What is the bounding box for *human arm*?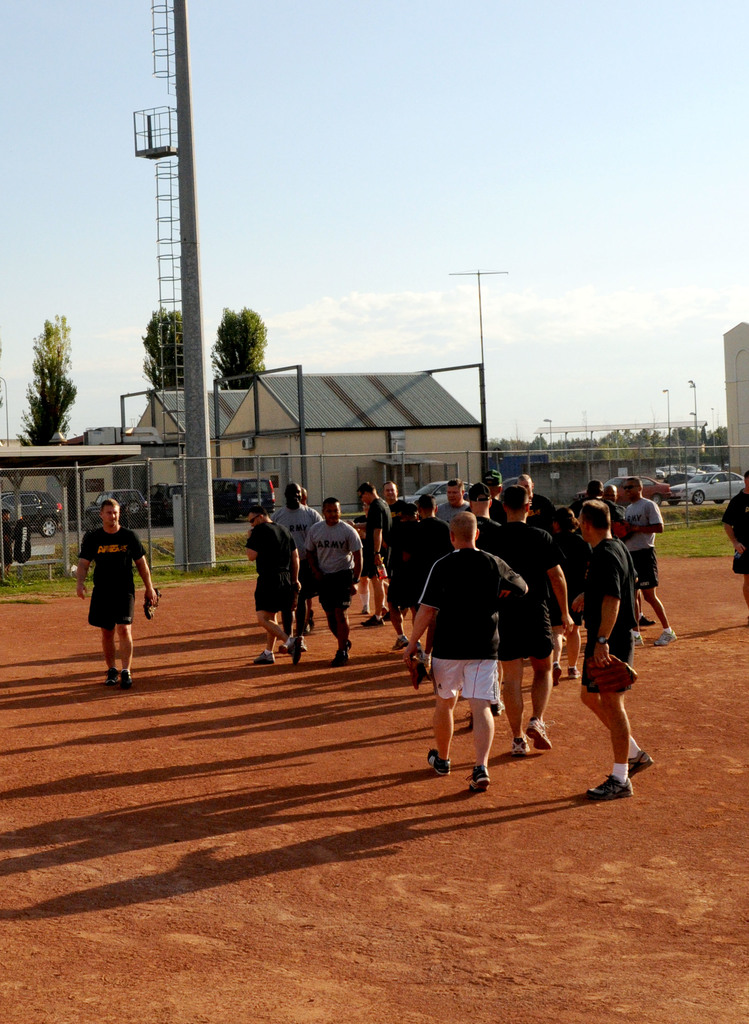
71 532 90 595.
